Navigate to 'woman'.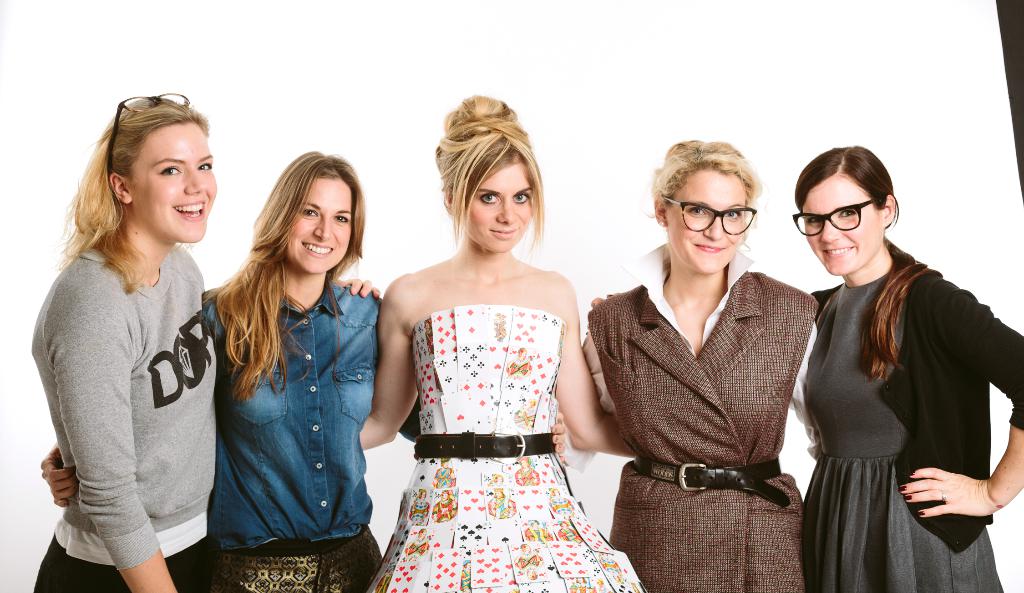
Navigation target: x1=795, y1=146, x2=1023, y2=592.
